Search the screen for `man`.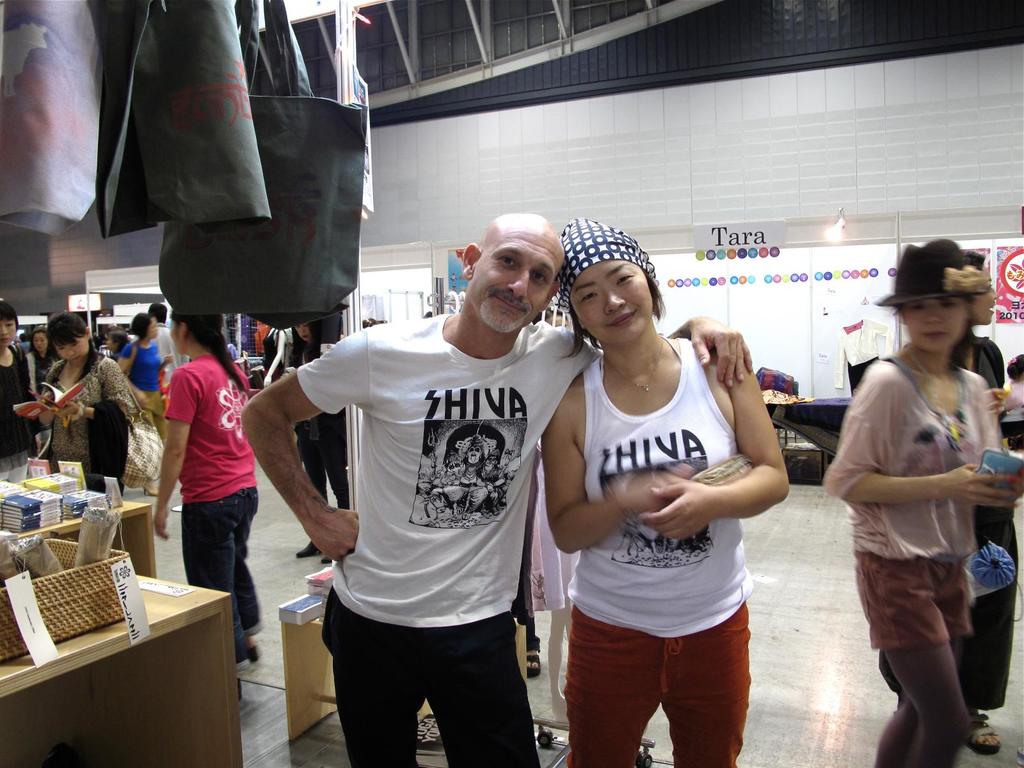
Found at 237, 209, 749, 767.
